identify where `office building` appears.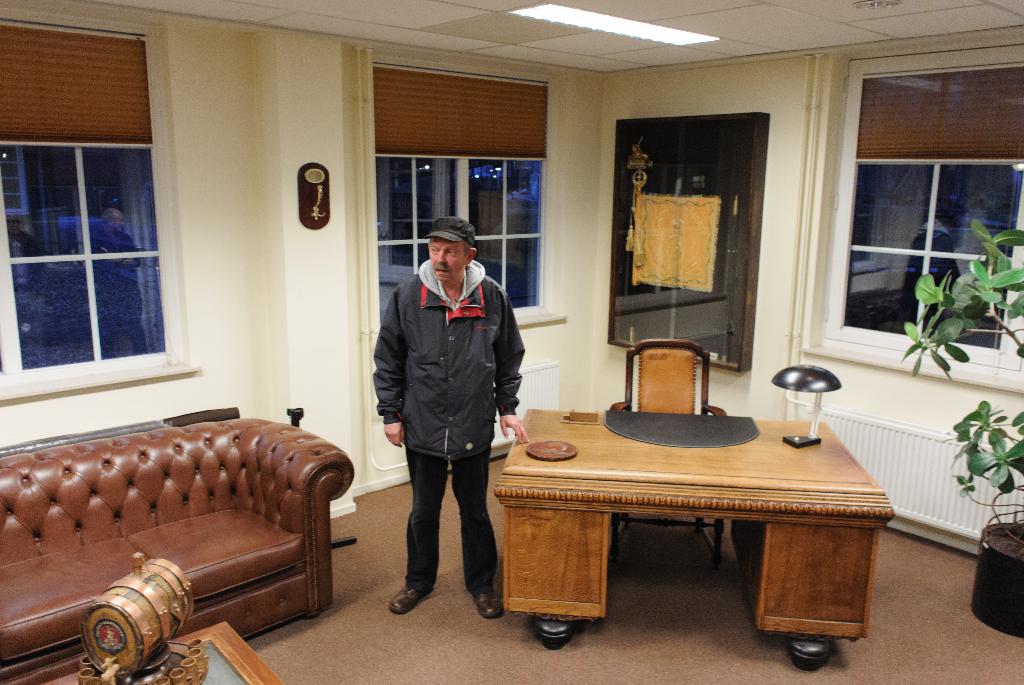
Appears at 0, 0, 1023, 684.
